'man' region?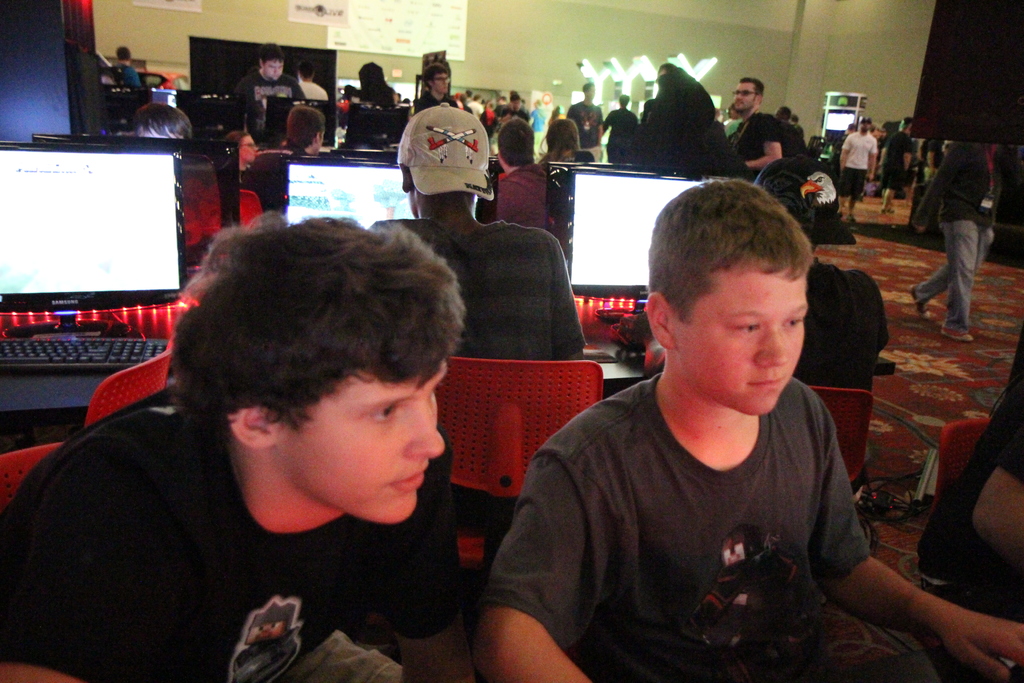
bbox(499, 117, 545, 231)
